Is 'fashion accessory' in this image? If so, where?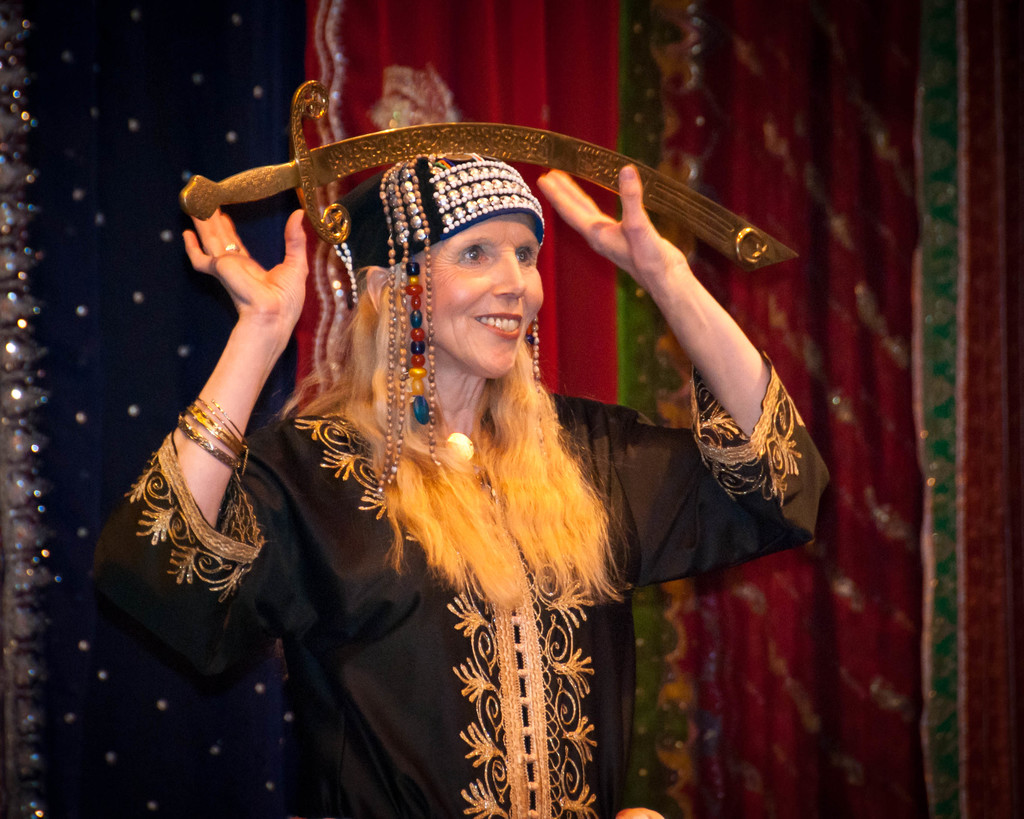
Yes, at bbox(223, 239, 243, 259).
